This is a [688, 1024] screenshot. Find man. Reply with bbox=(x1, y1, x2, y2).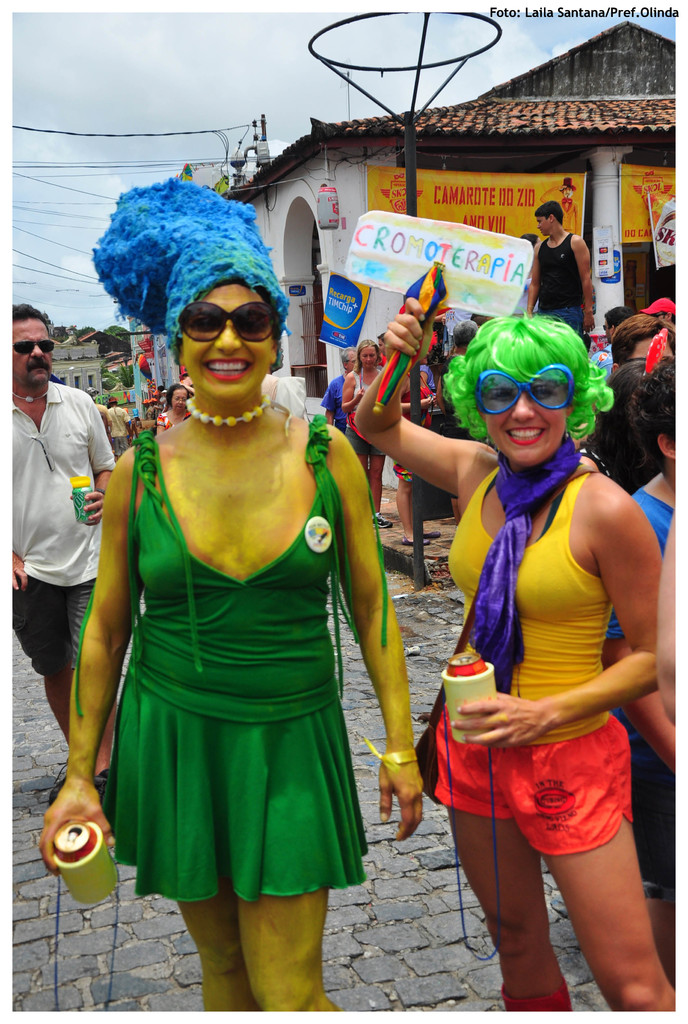
bbox=(104, 395, 134, 452).
